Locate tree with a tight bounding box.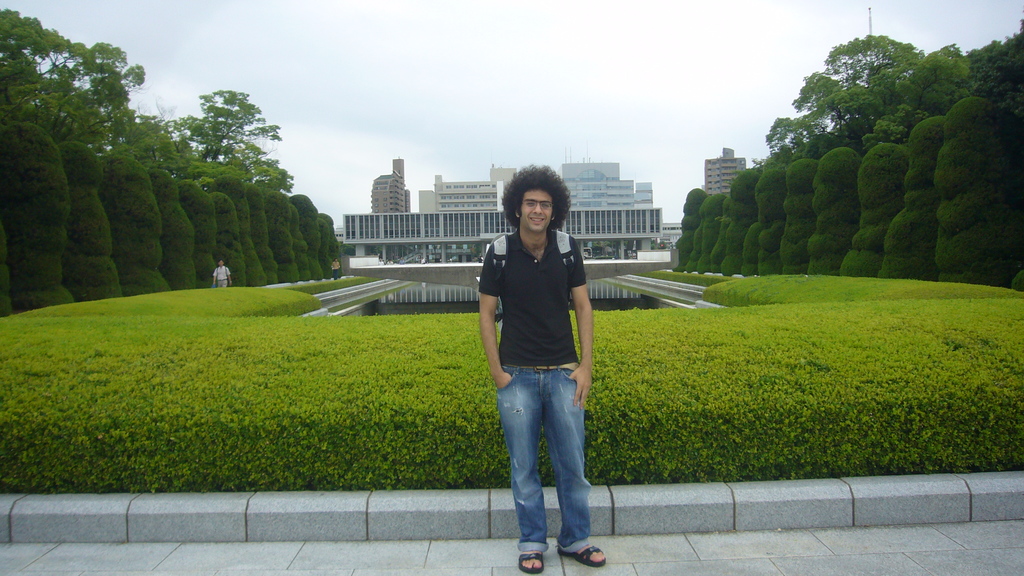
[left=831, top=38, right=989, bottom=152].
